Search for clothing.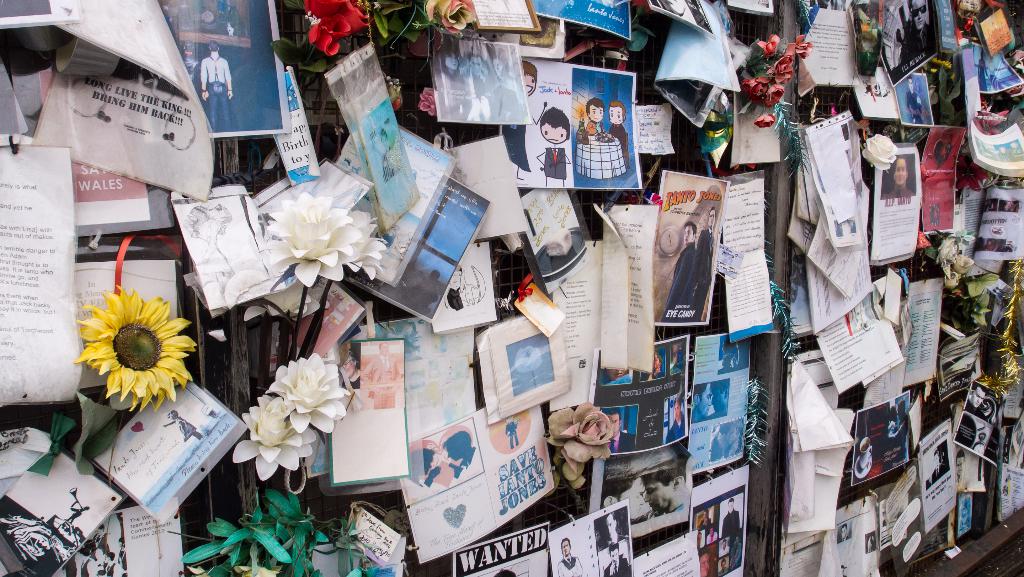
Found at <region>605, 557, 628, 576</region>.
